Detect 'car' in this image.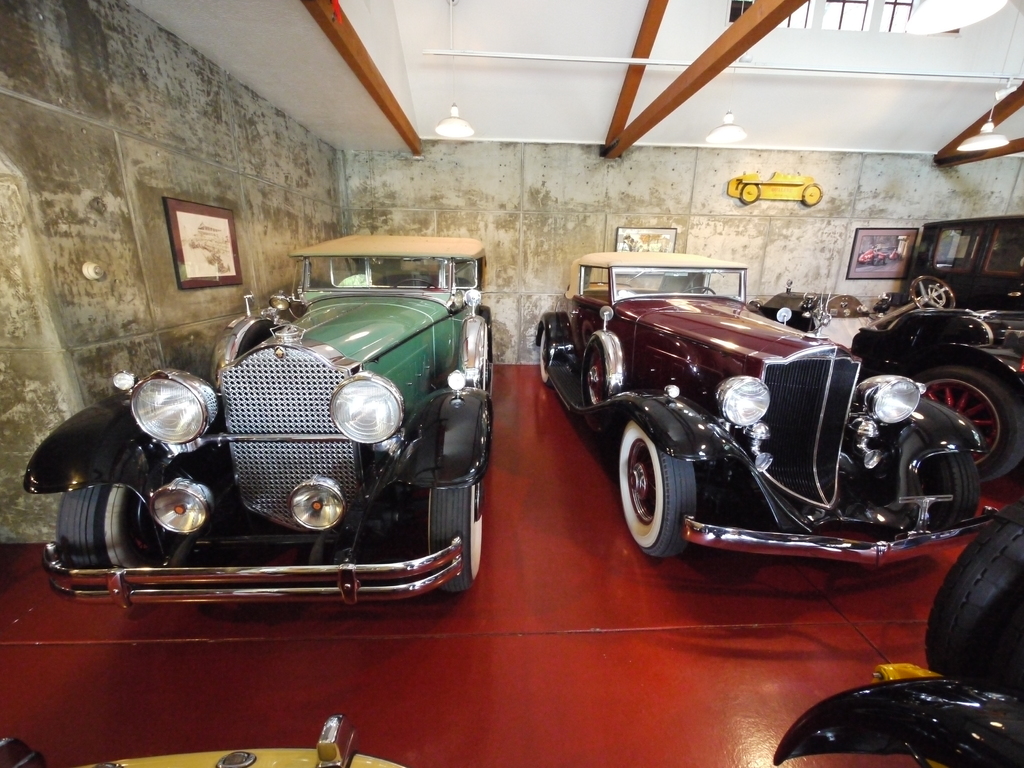
Detection: crop(534, 255, 997, 563).
